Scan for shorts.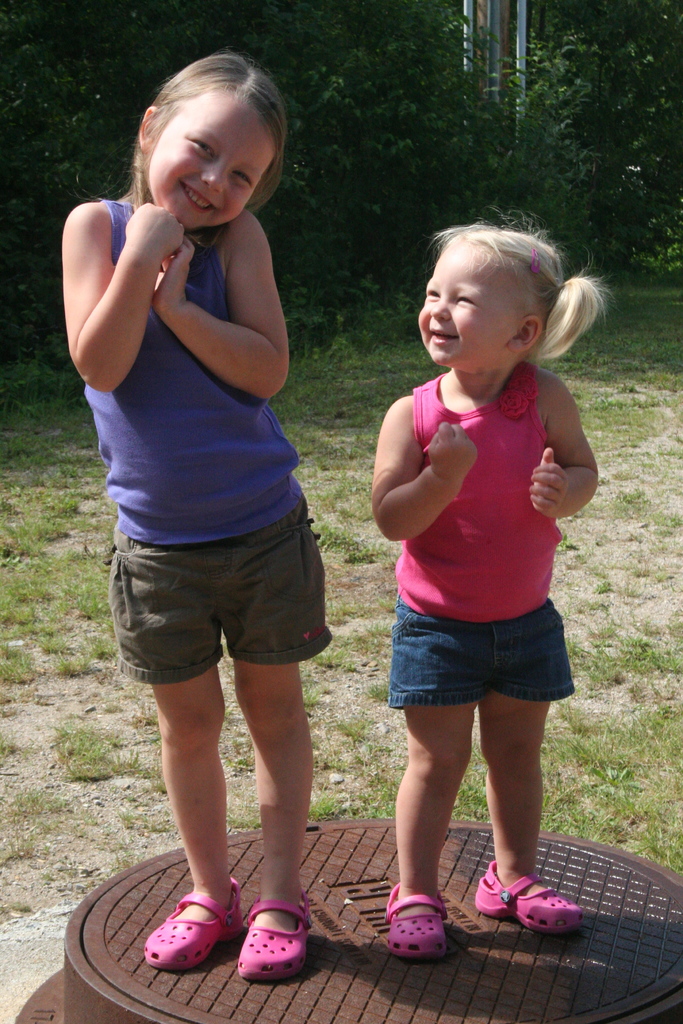
Scan result: select_region(108, 524, 334, 686).
